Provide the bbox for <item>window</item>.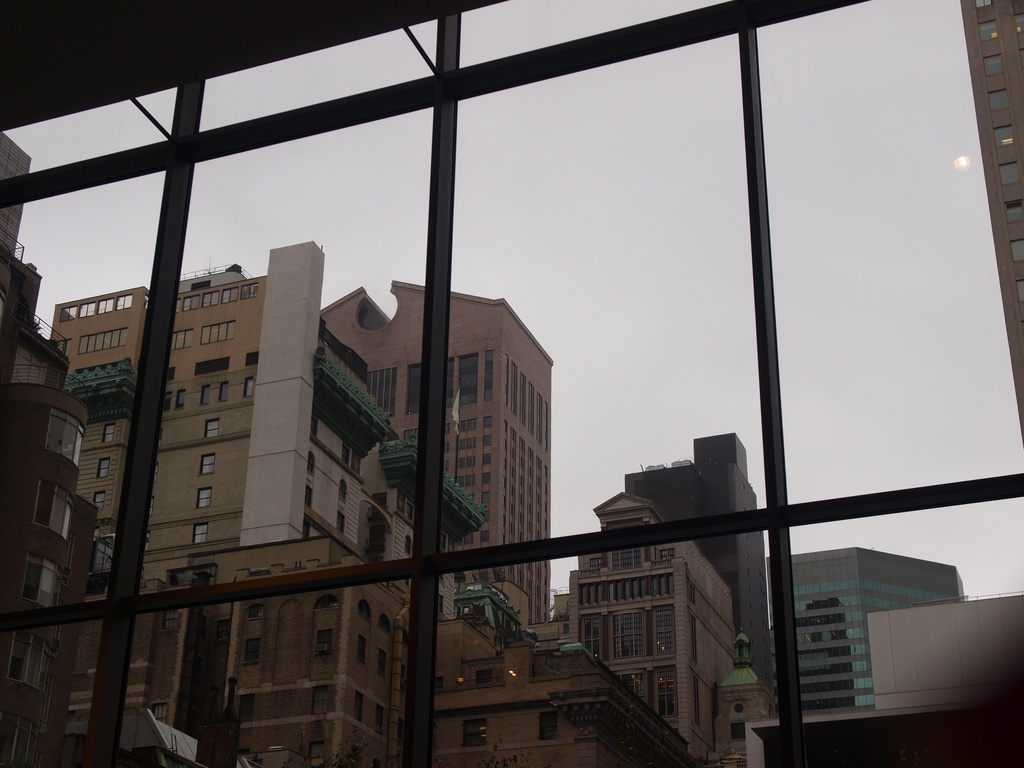
region(240, 639, 260, 667).
